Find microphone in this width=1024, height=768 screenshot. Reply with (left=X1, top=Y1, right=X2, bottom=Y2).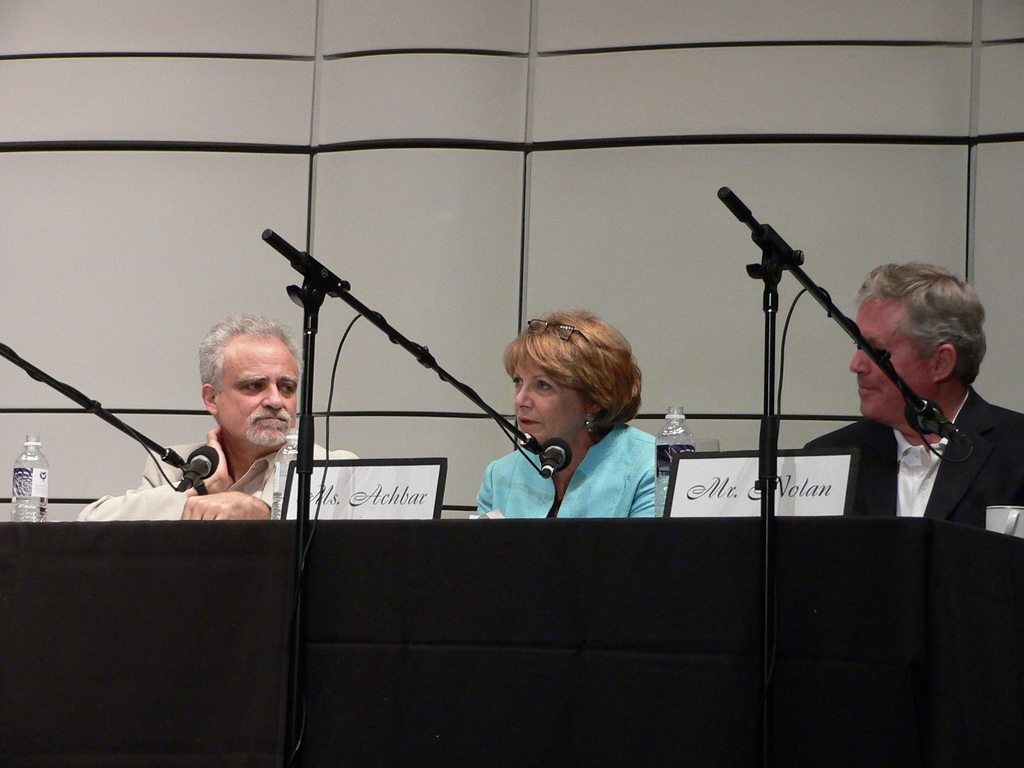
(left=902, top=394, right=972, bottom=458).
